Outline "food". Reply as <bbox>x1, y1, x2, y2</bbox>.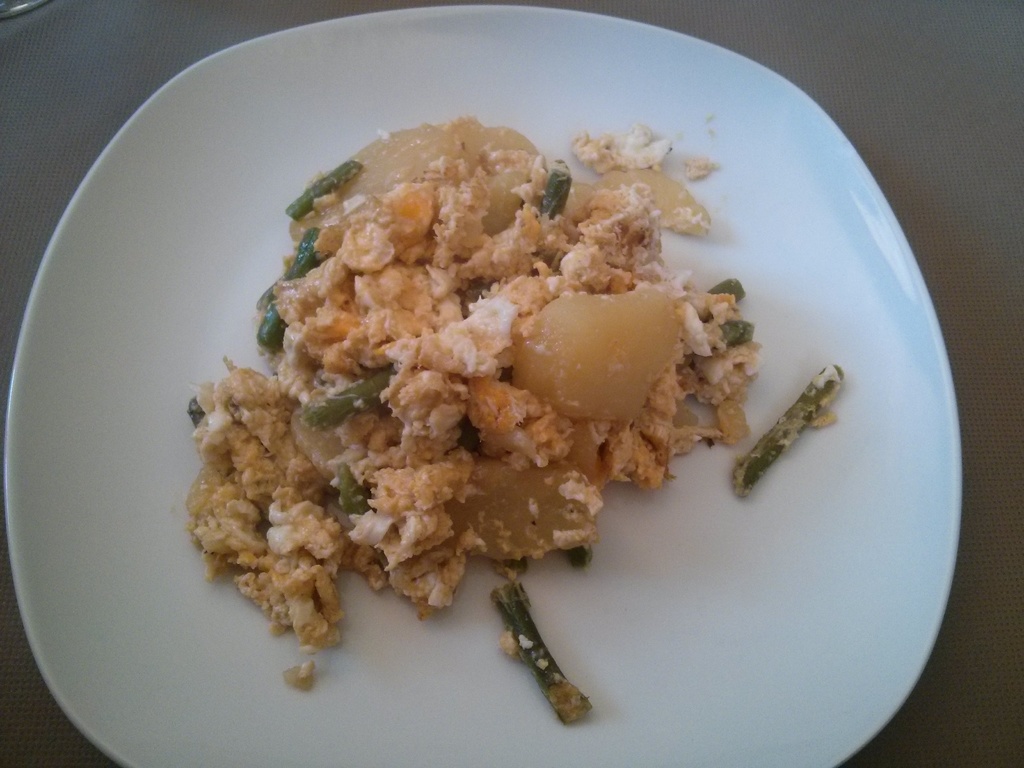
<bbox>189, 69, 783, 684</bbox>.
